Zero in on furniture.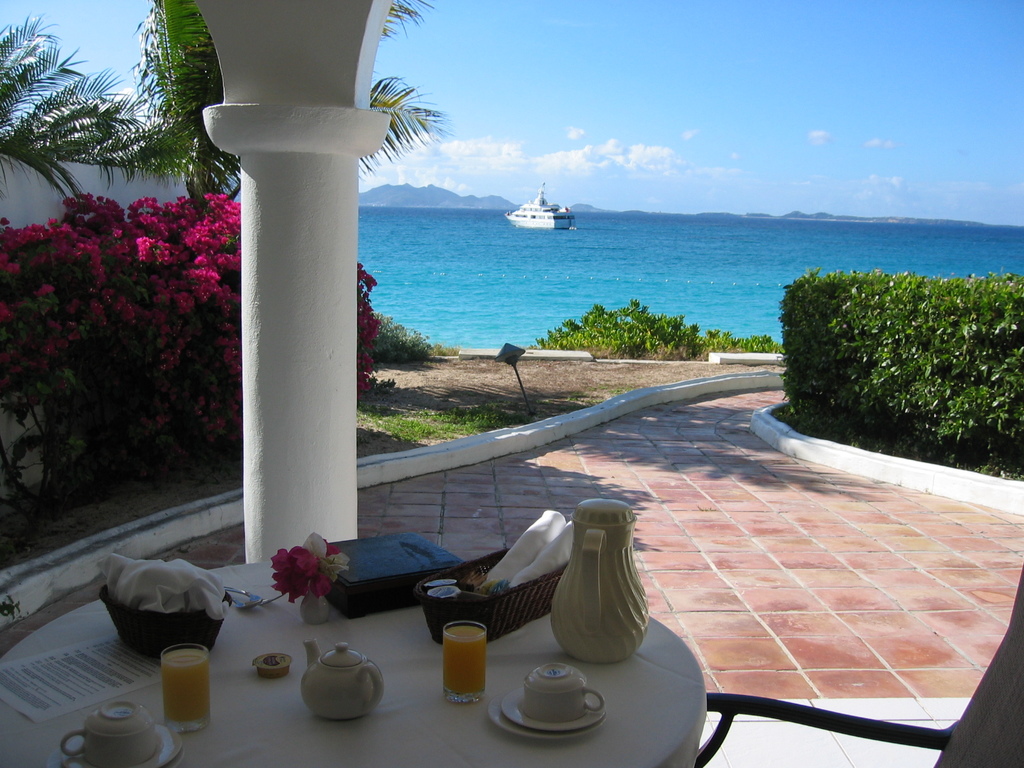
Zeroed in: <region>697, 558, 1023, 767</region>.
